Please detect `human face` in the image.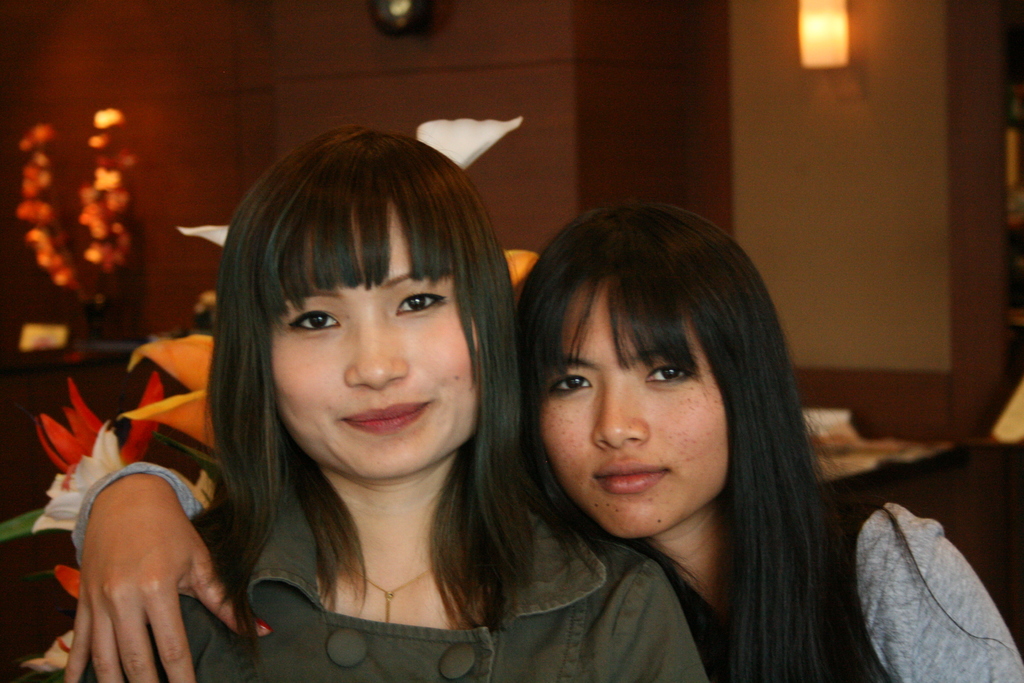
left=275, top=201, right=481, bottom=481.
